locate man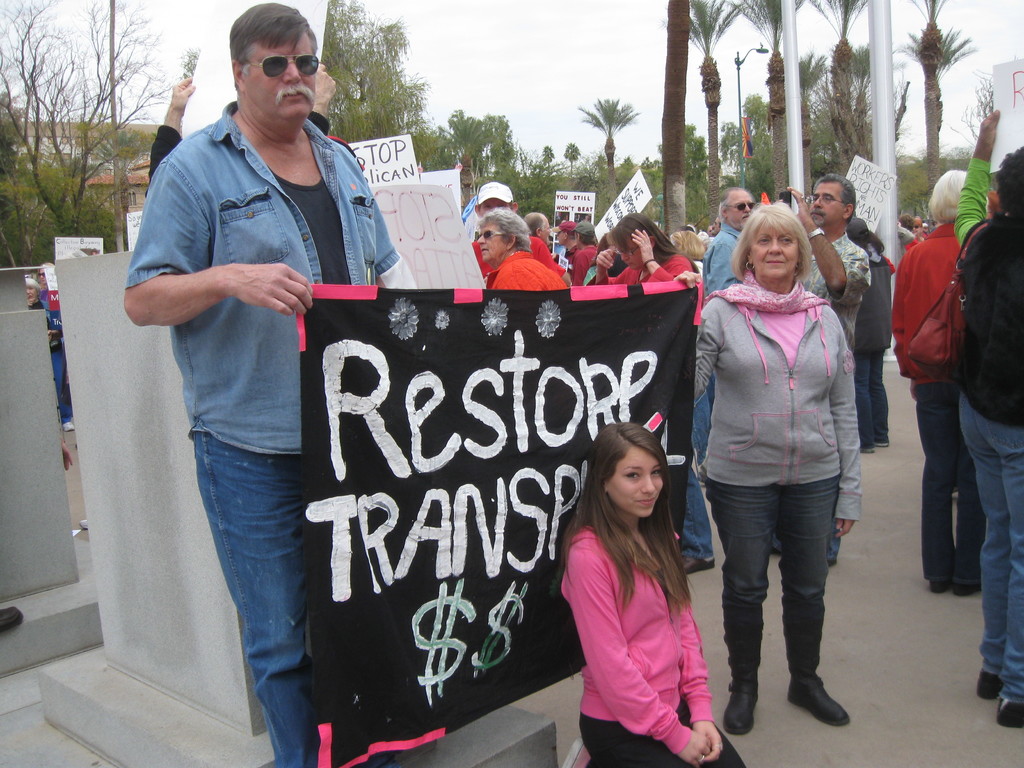
(left=703, top=185, right=754, bottom=299)
